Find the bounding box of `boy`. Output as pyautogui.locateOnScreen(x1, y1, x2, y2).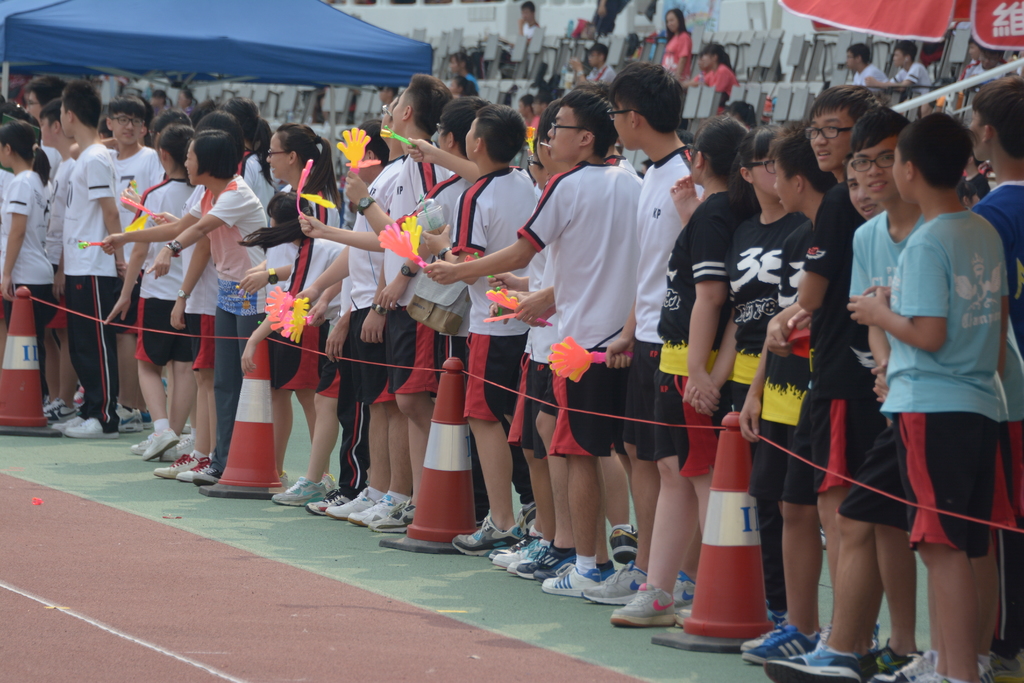
pyautogui.locateOnScreen(107, 94, 168, 434).
